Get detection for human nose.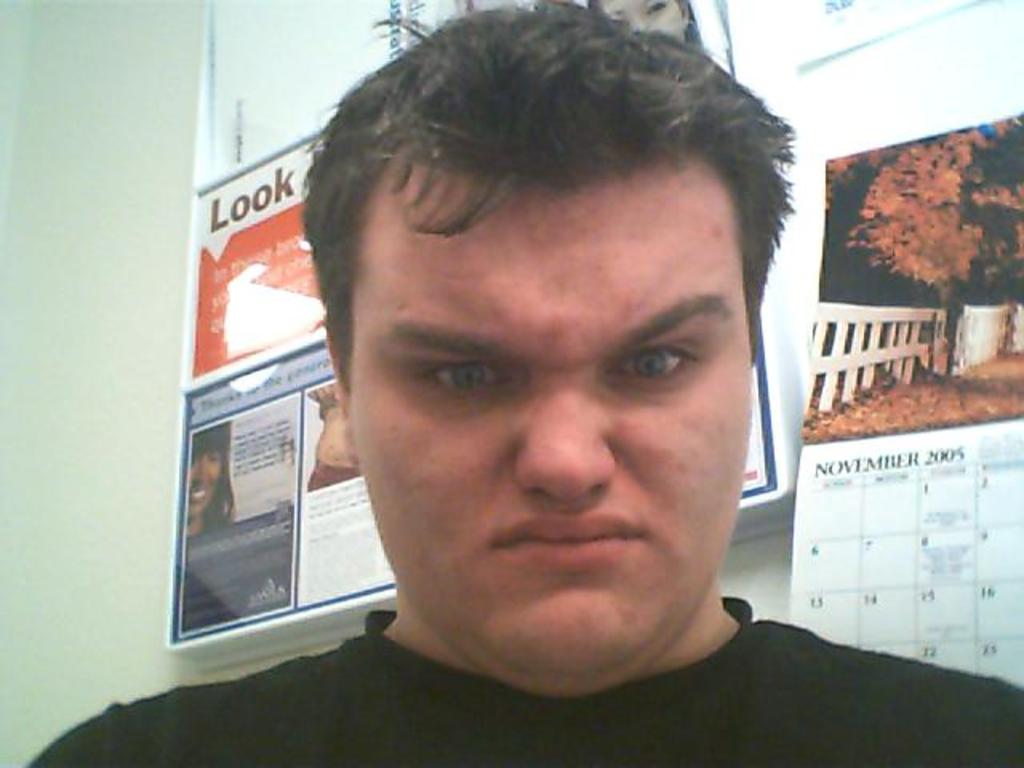
Detection: (515,379,618,499).
